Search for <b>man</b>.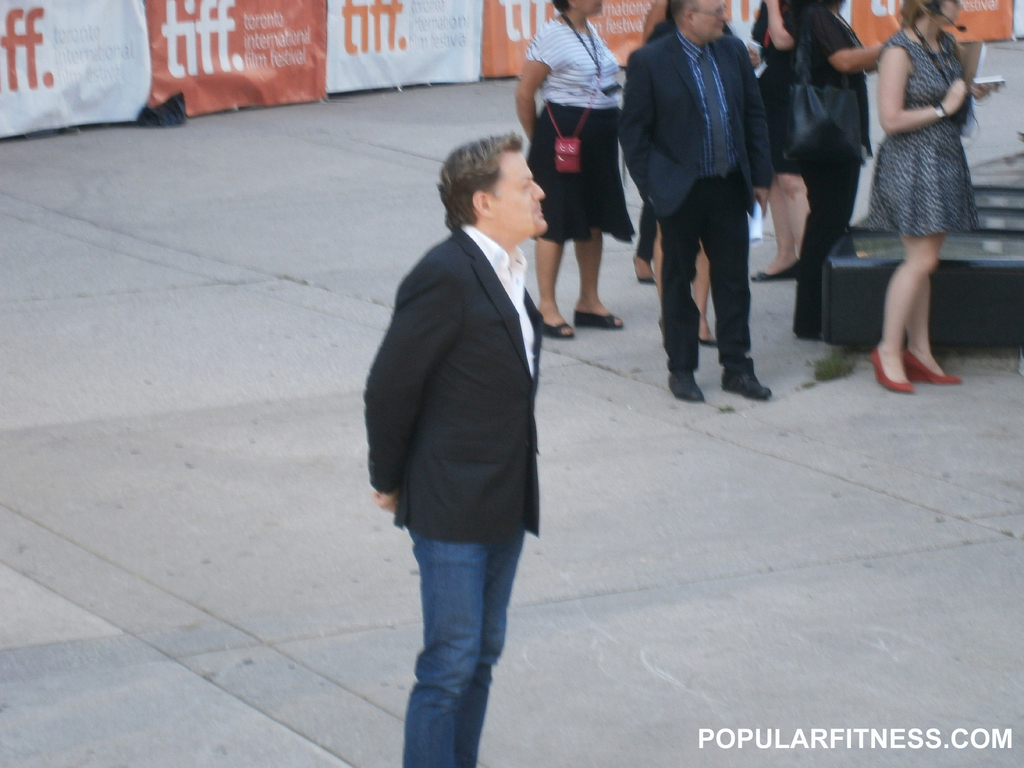
Found at {"left": 616, "top": 0, "right": 774, "bottom": 396}.
